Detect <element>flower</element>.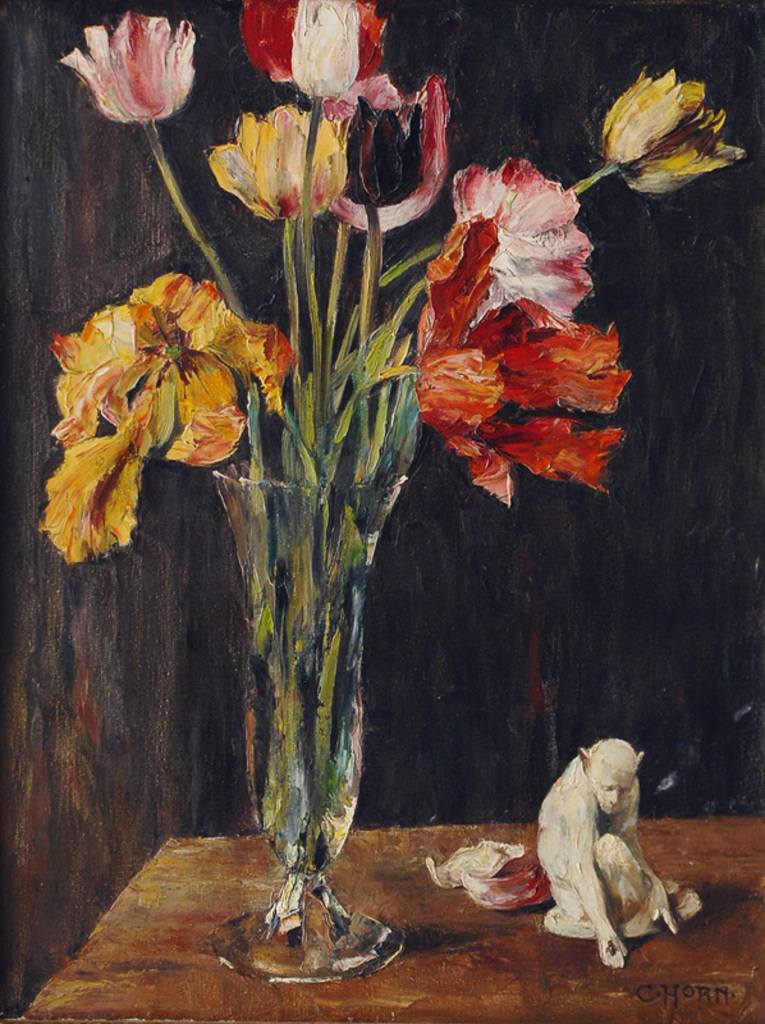
Detected at [596,65,739,201].
